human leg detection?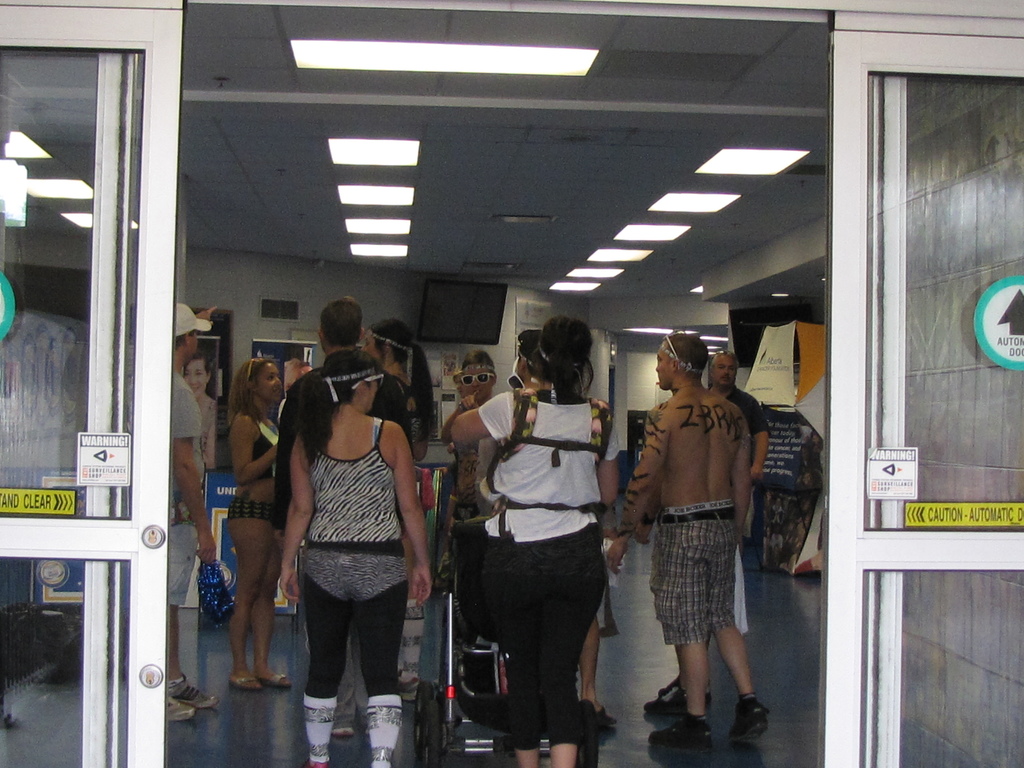
[486, 548, 540, 767]
